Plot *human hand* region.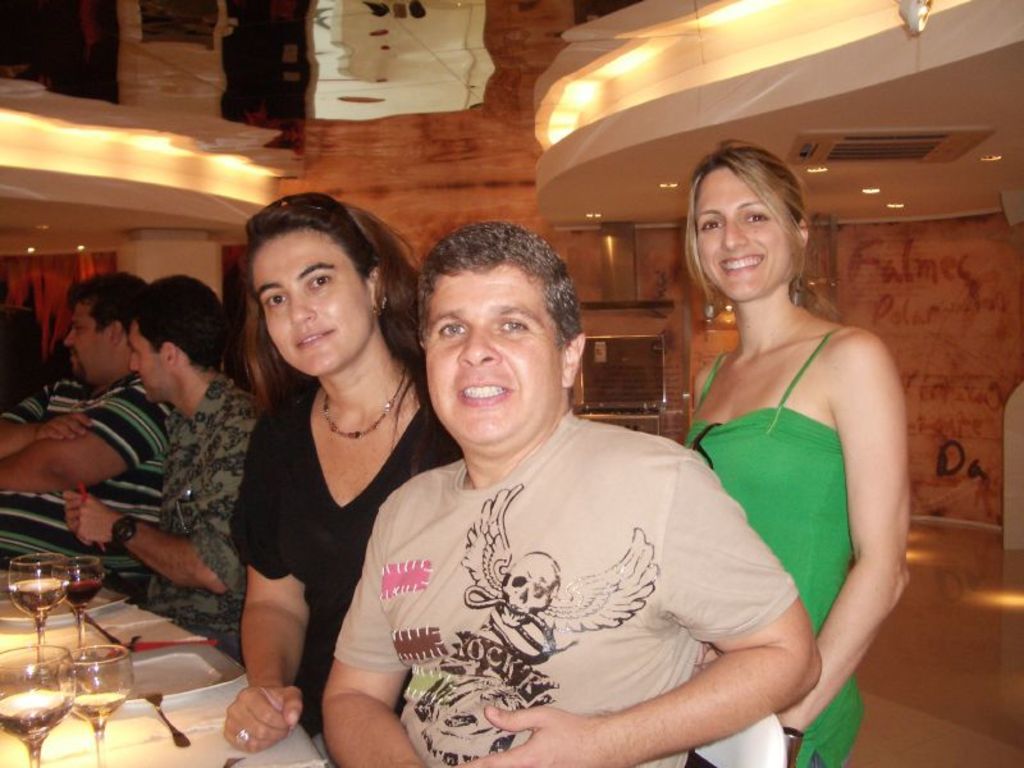
Plotted at box=[60, 489, 119, 550].
